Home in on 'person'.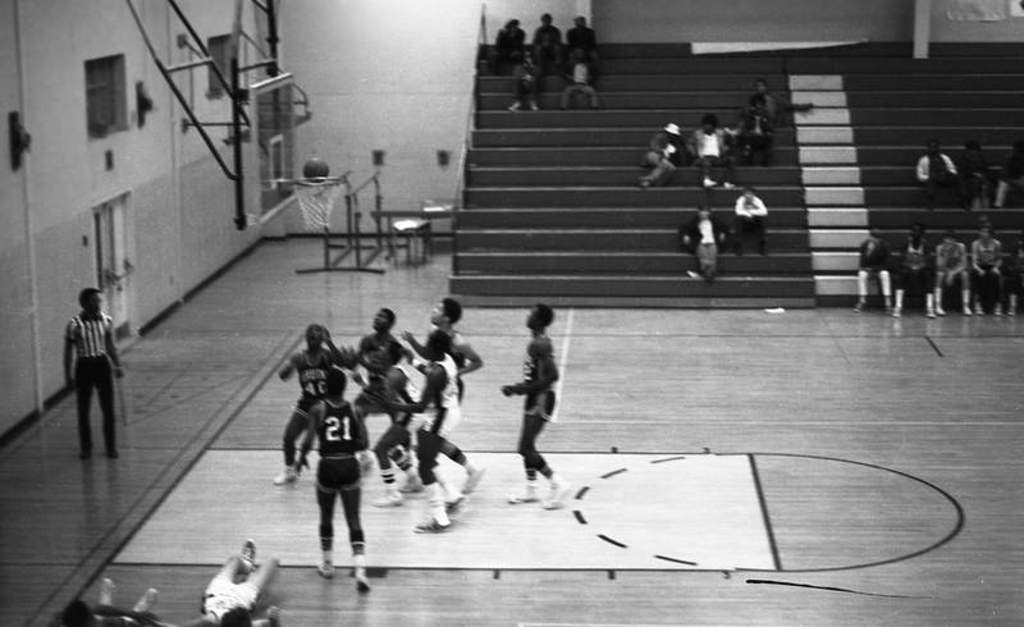
Homed in at select_region(392, 331, 458, 534).
